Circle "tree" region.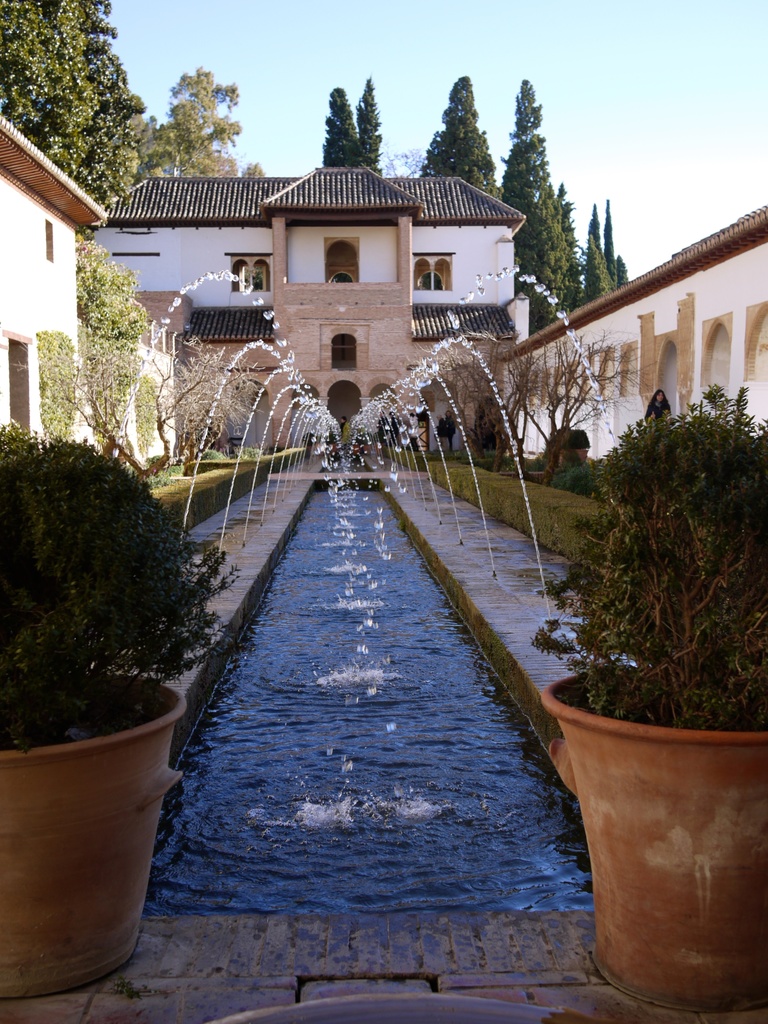
Region: crop(360, 74, 387, 179).
